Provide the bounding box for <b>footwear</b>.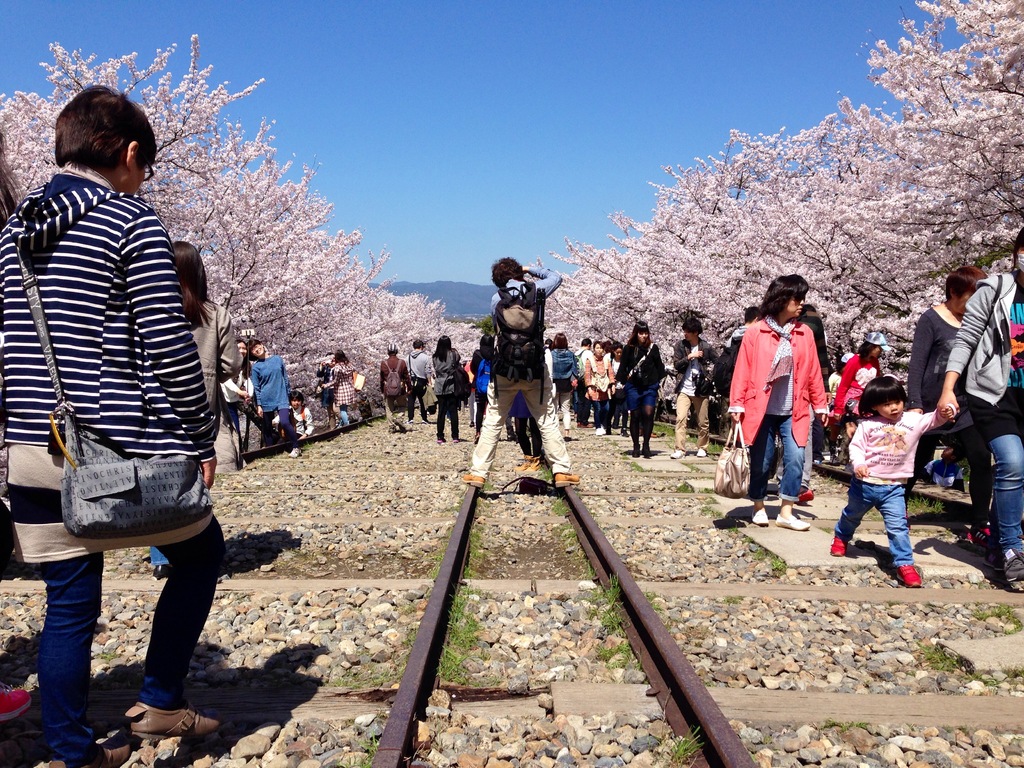
[left=964, top=532, right=993, bottom=547].
